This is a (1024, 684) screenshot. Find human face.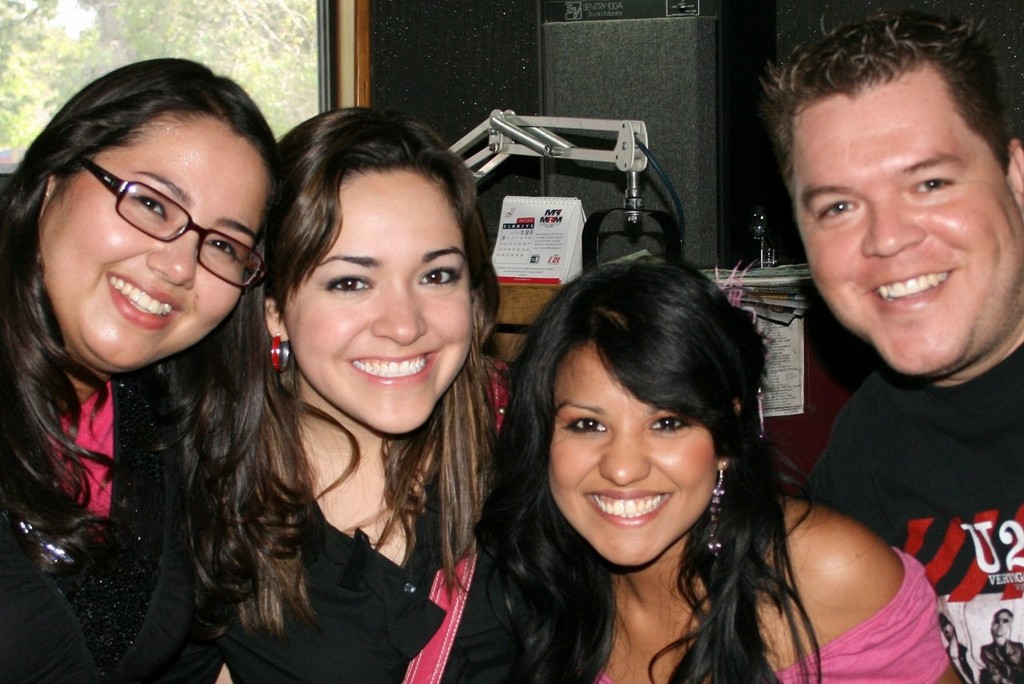
Bounding box: 34, 112, 269, 379.
